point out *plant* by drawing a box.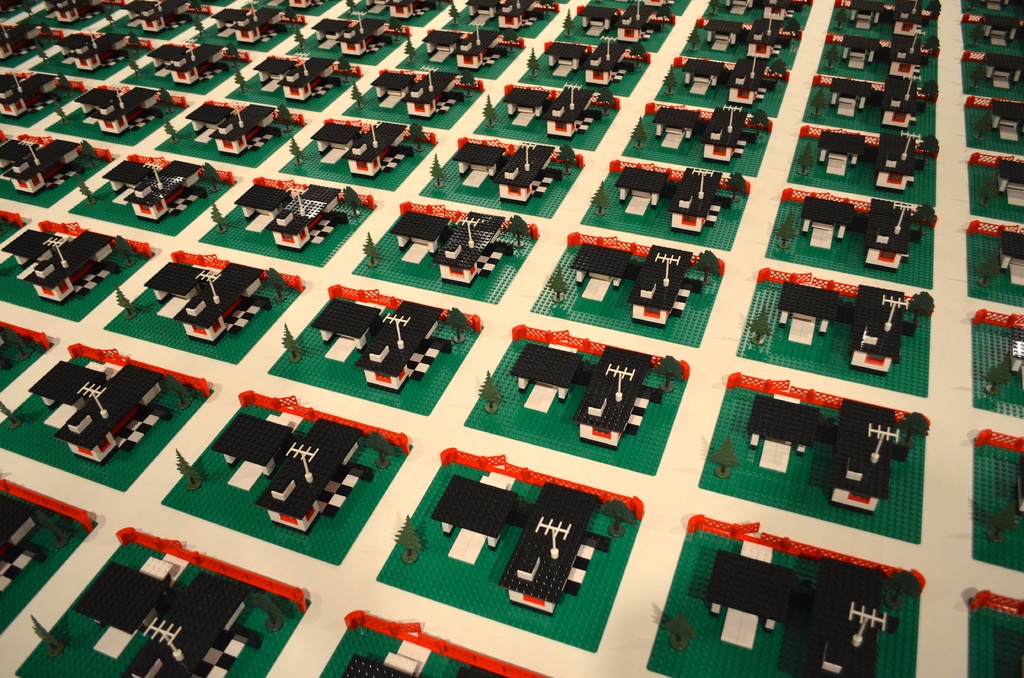
bbox(524, 44, 545, 81).
